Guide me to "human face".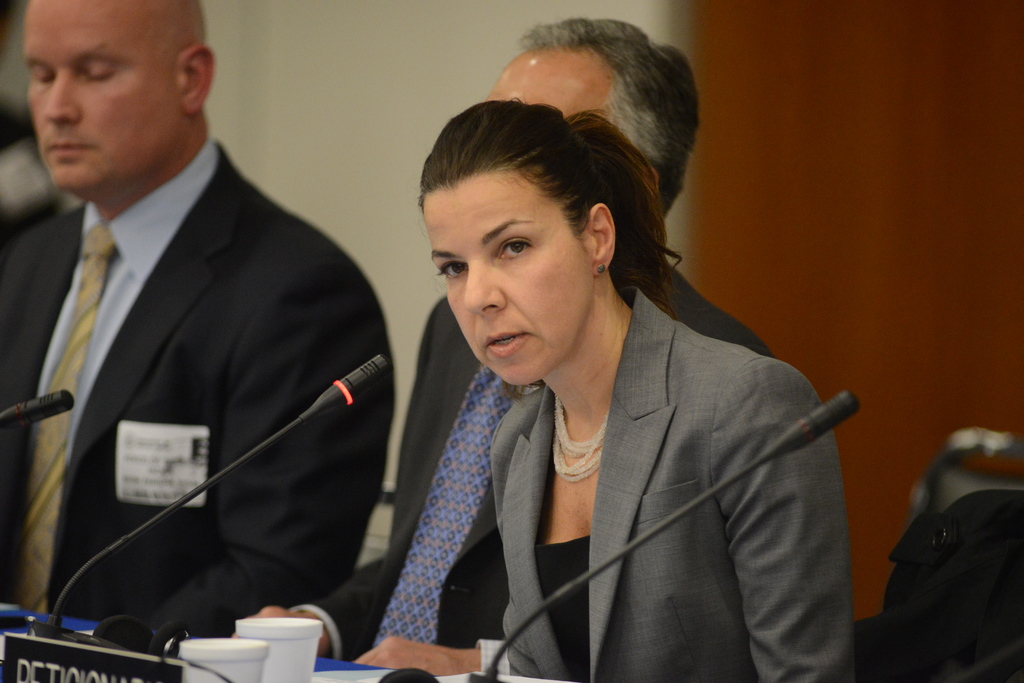
Guidance: [left=19, top=0, right=187, bottom=191].
